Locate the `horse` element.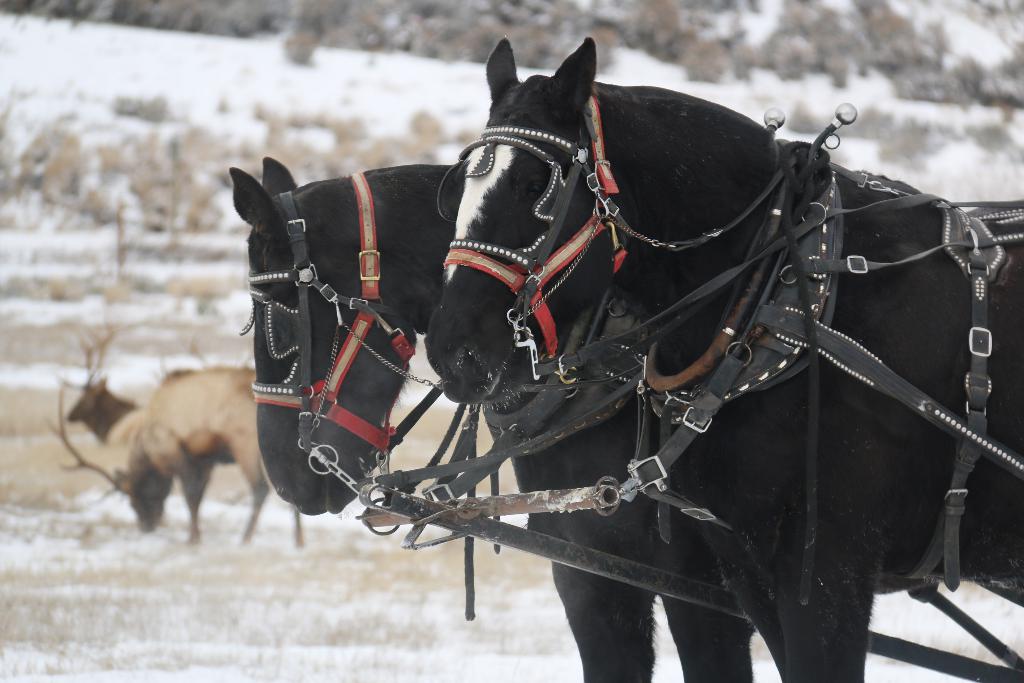
Element bbox: Rect(230, 154, 1023, 680).
